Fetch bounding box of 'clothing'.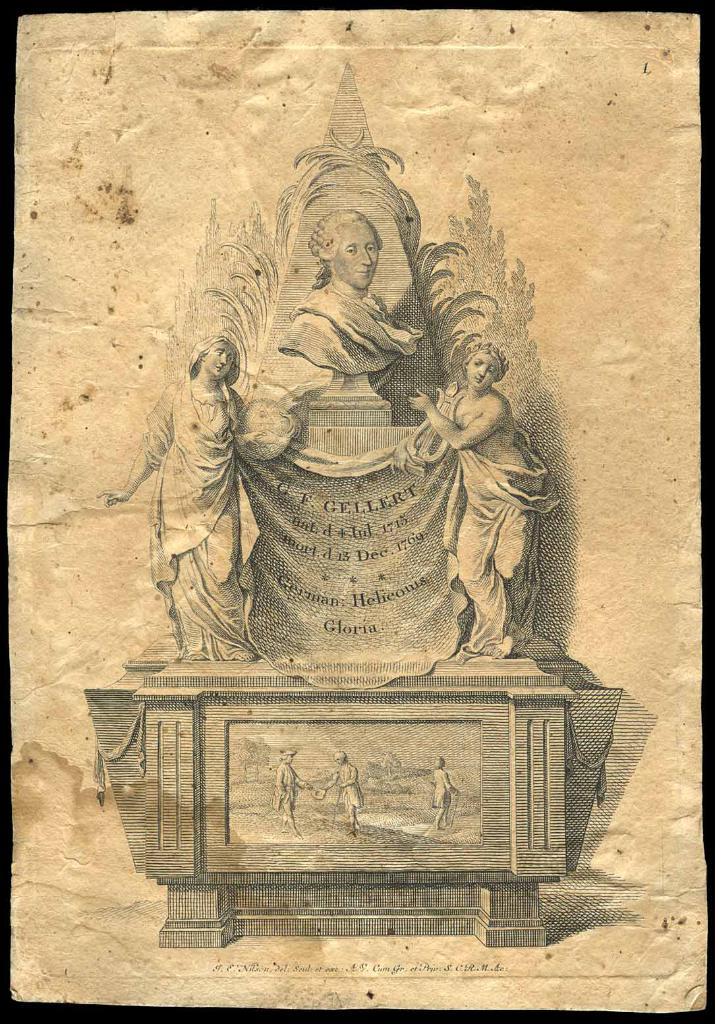
Bbox: pyautogui.locateOnScreen(440, 389, 559, 650).
